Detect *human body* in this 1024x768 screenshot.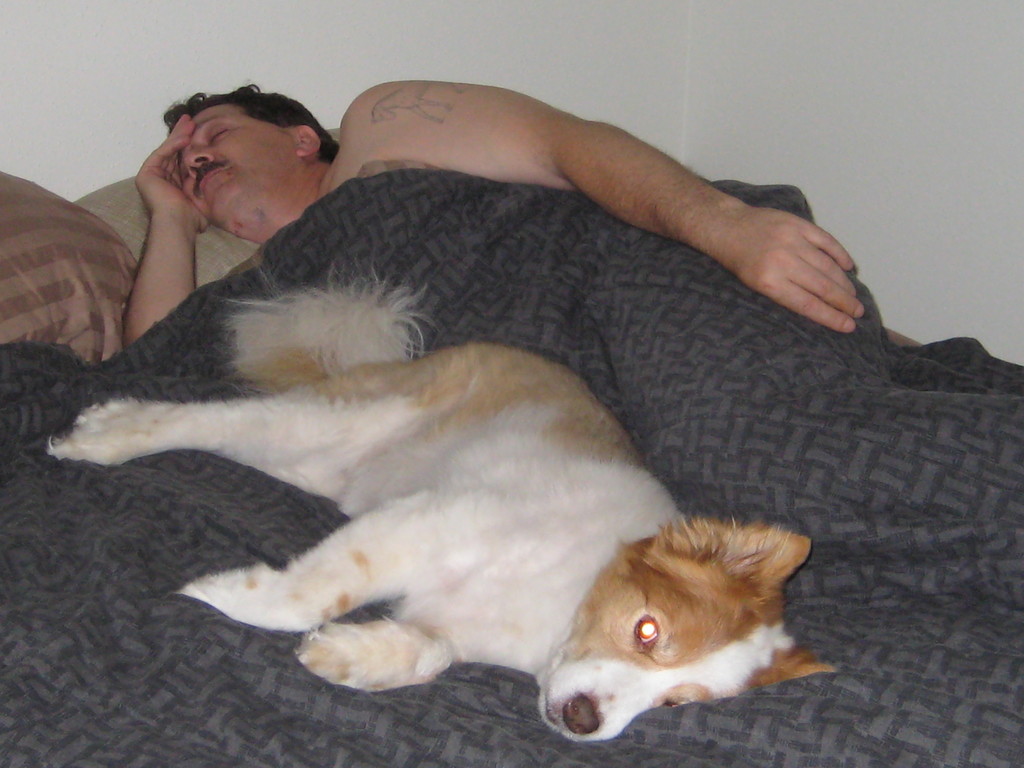
Detection: rect(134, 76, 1023, 527).
